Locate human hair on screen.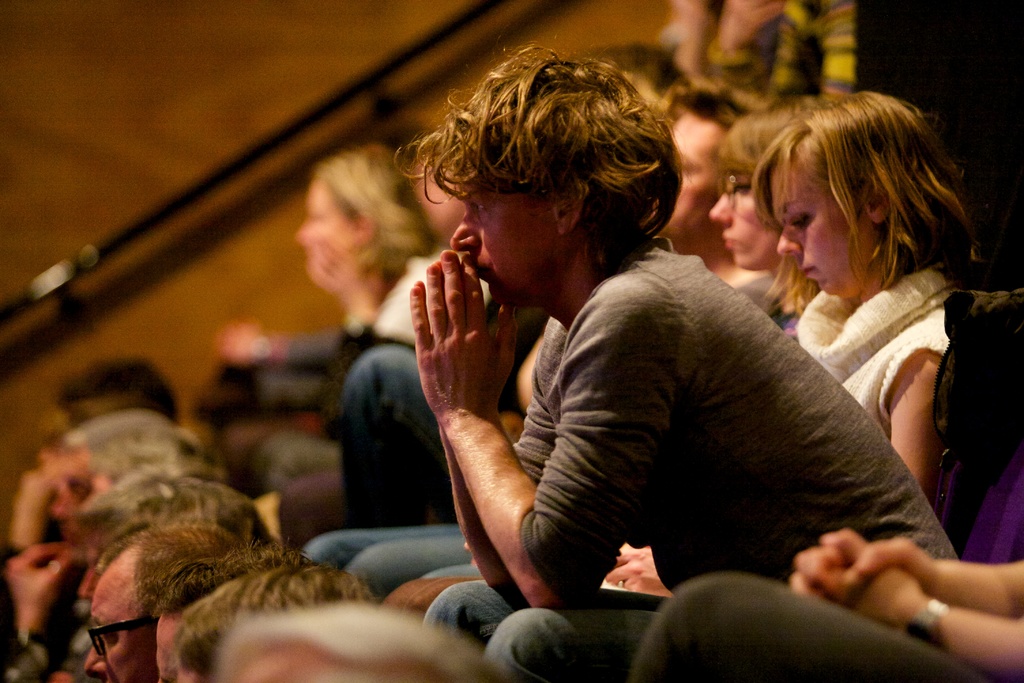
On screen at Rect(759, 86, 963, 322).
